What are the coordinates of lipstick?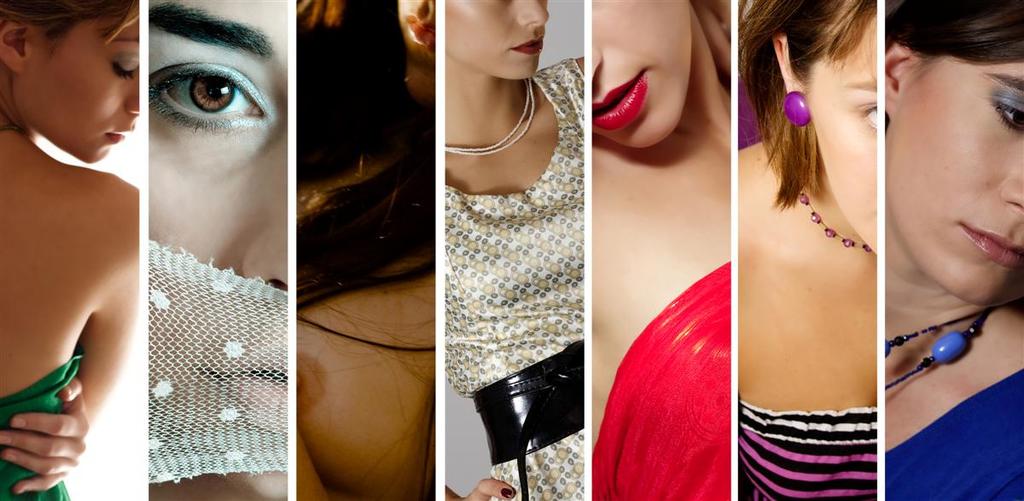
crop(957, 224, 1023, 271).
